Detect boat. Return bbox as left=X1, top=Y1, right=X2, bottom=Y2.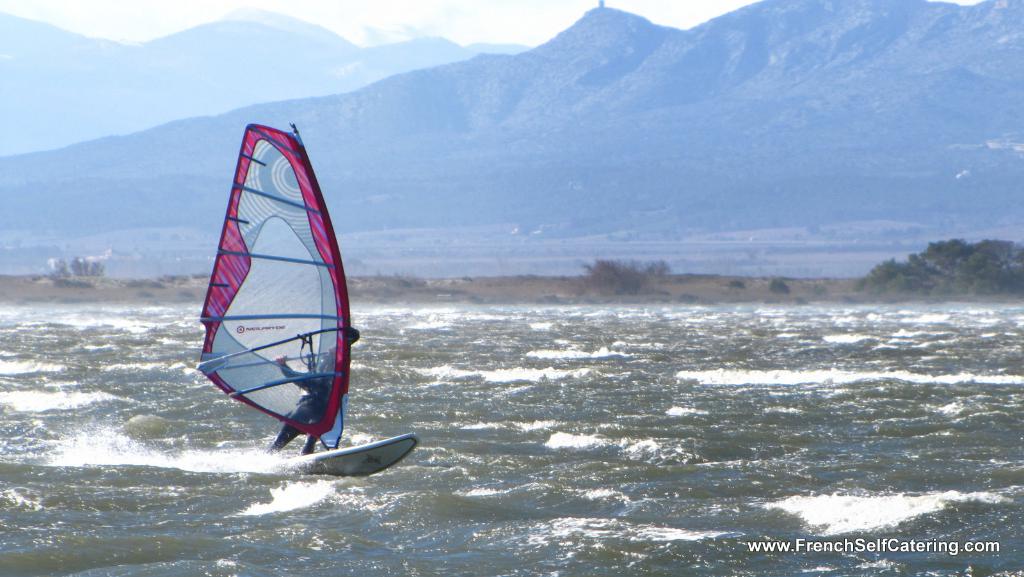
left=182, top=145, right=380, bottom=459.
